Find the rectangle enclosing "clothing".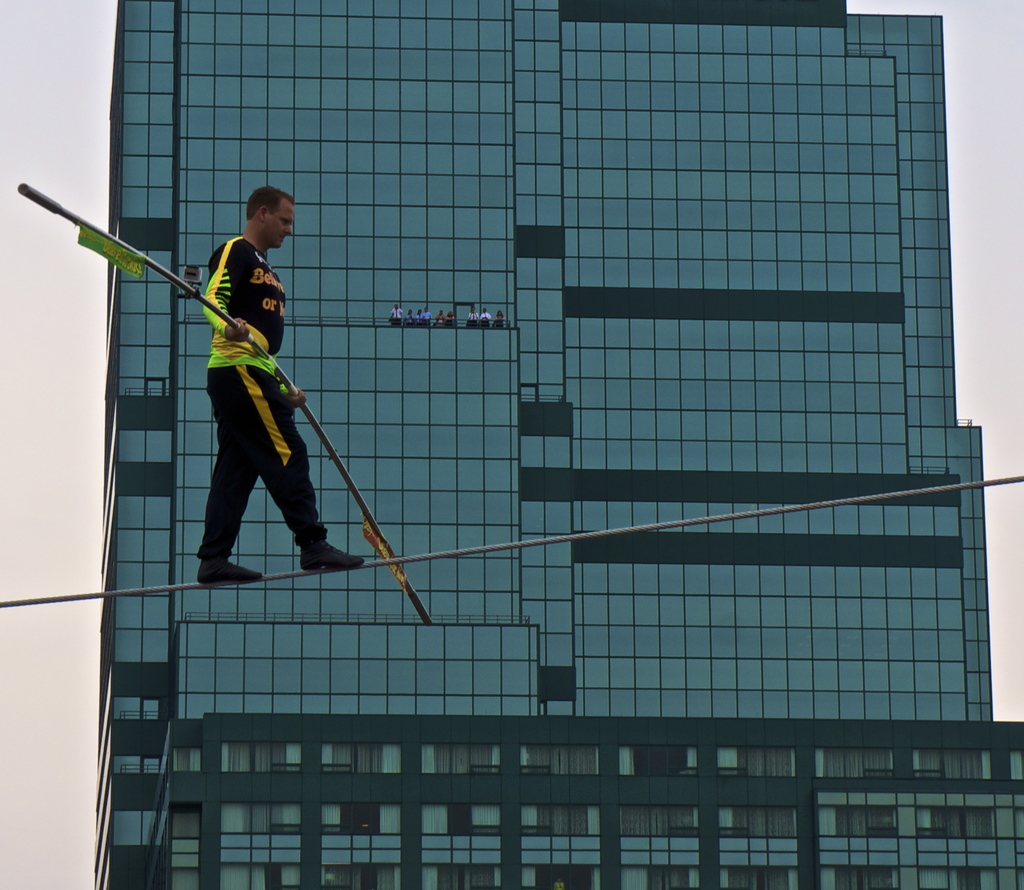
BBox(391, 308, 403, 327).
